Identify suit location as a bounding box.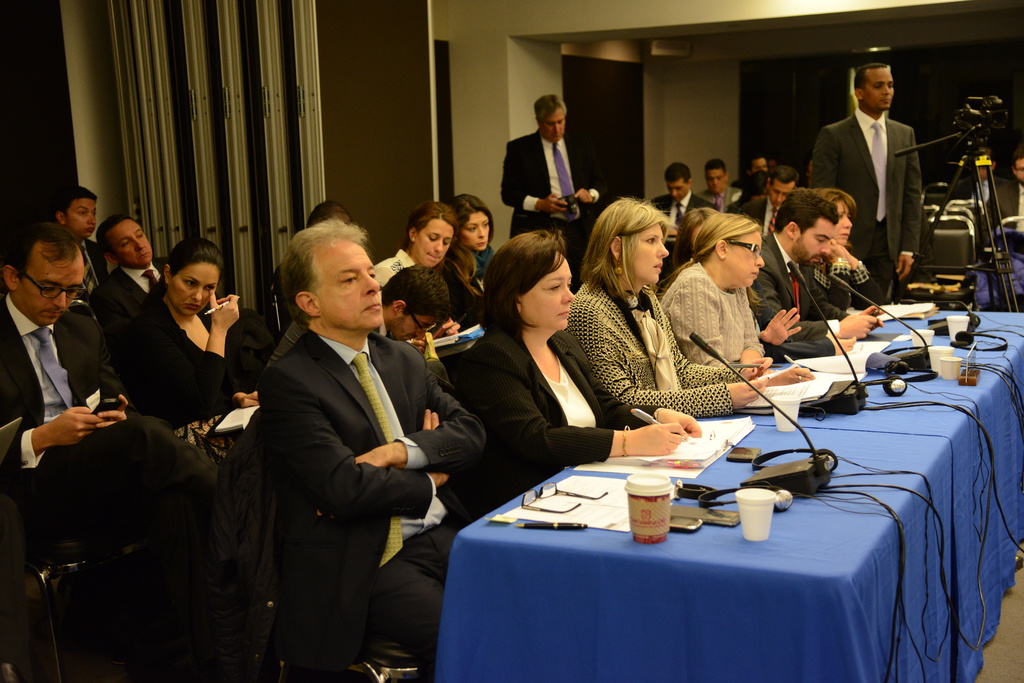
[left=701, top=186, right=745, bottom=210].
